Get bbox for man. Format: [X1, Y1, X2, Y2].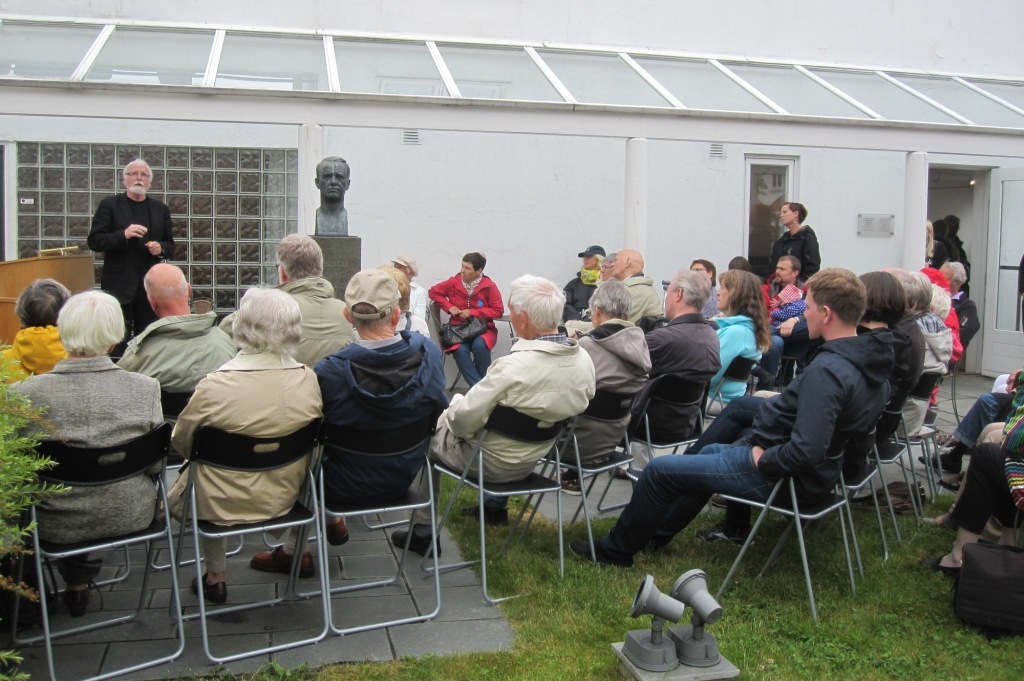
[215, 226, 356, 368].
